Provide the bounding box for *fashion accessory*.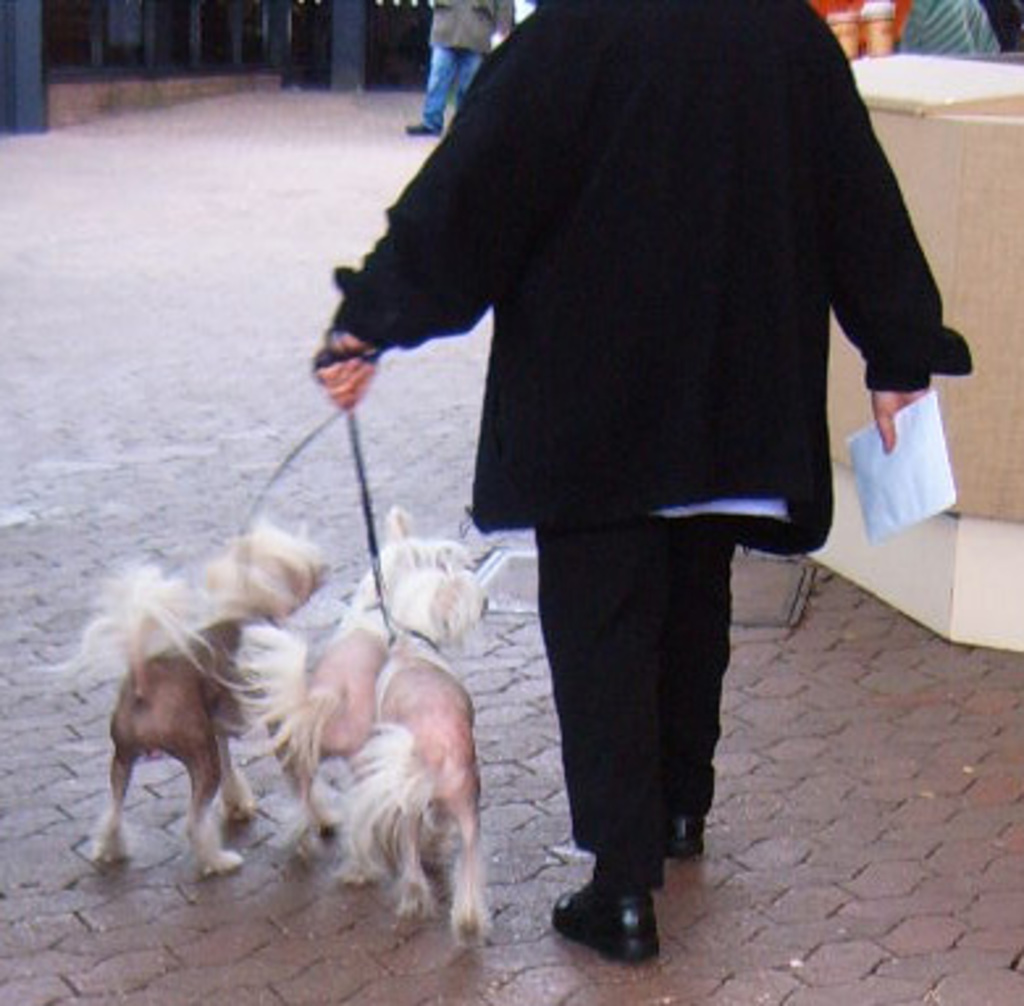
656,812,706,854.
